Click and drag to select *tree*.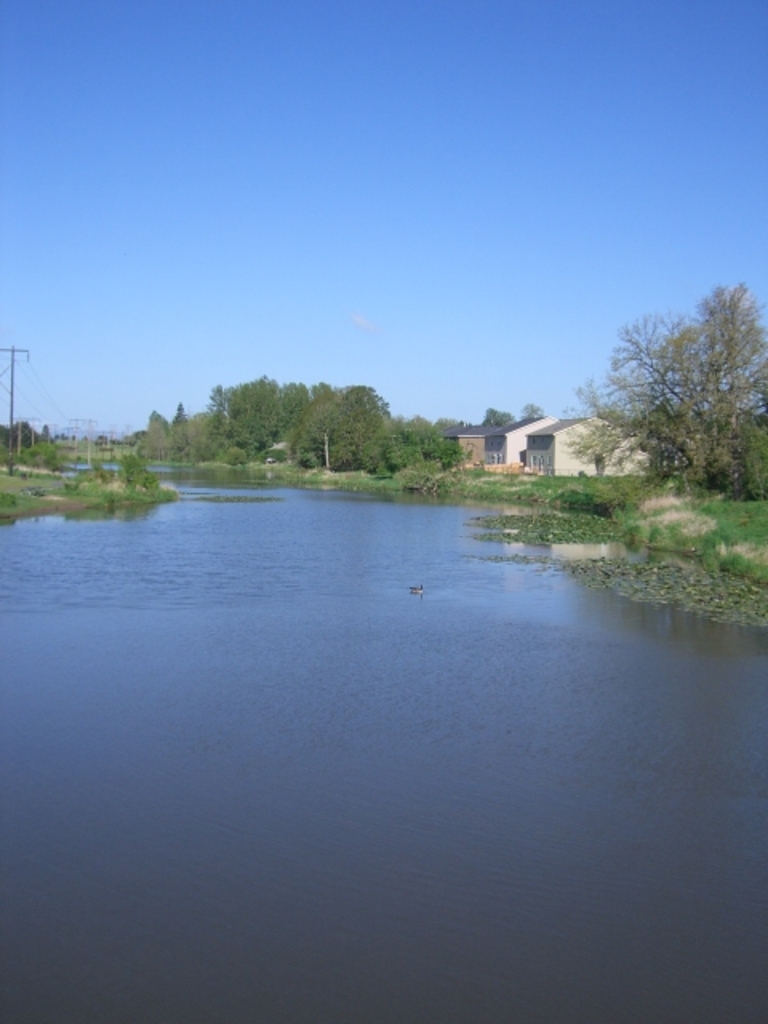
Selection: box=[179, 402, 216, 459].
